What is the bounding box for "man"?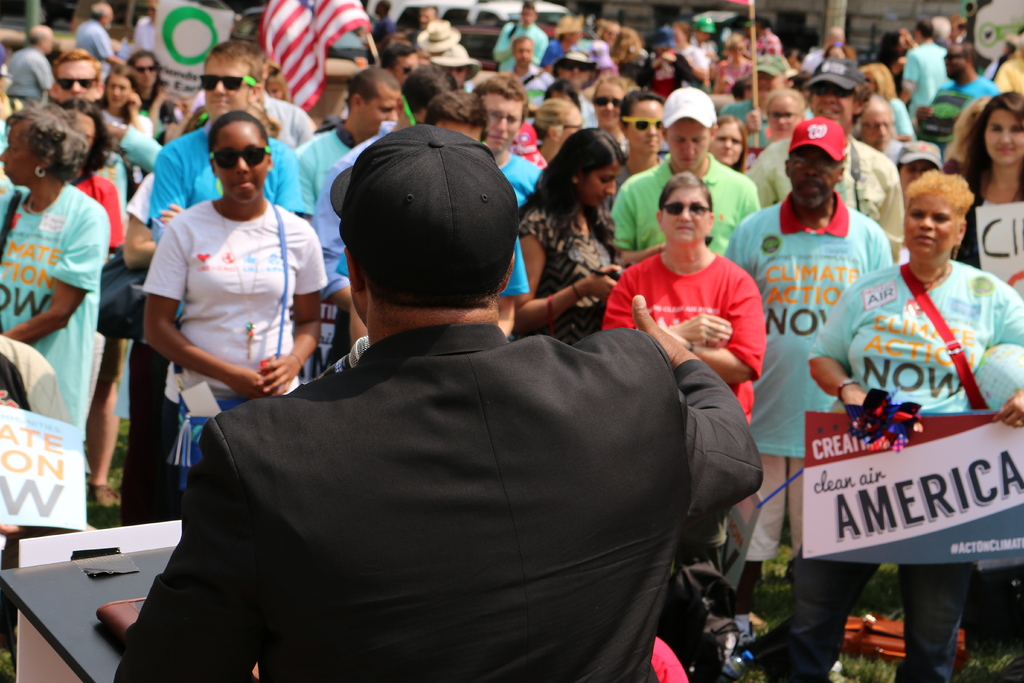
box=[6, 24, 54, 103].
